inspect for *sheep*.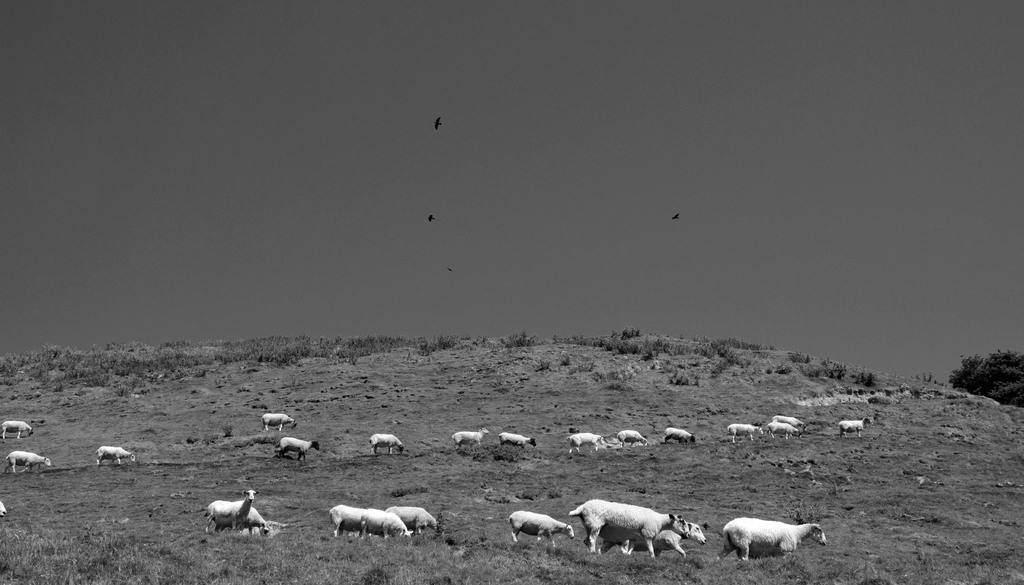
Inspection: region(559, 492, 689, 560).
